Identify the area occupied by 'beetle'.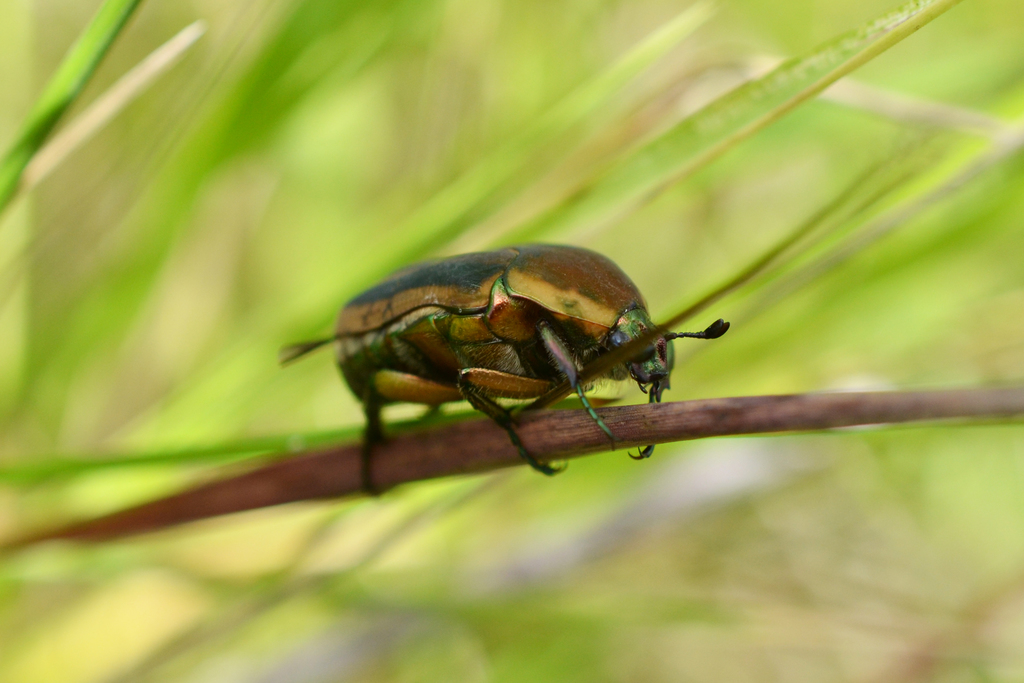
Area: bbox=(276, 232, 758, 491).
